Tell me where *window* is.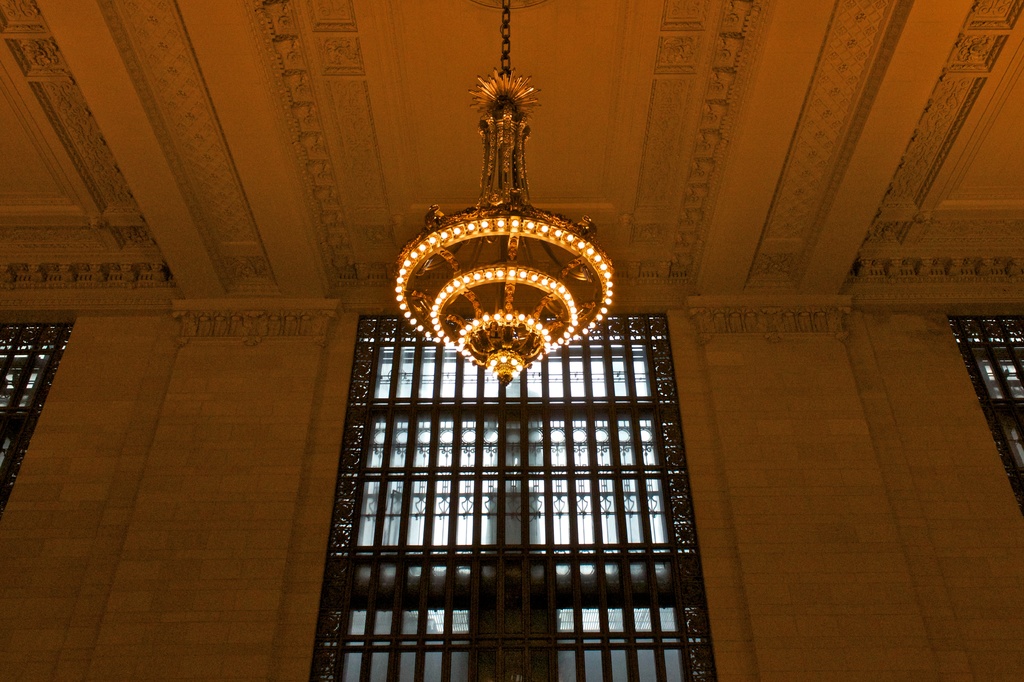
*window* is at (0, 317, 72, 507).
